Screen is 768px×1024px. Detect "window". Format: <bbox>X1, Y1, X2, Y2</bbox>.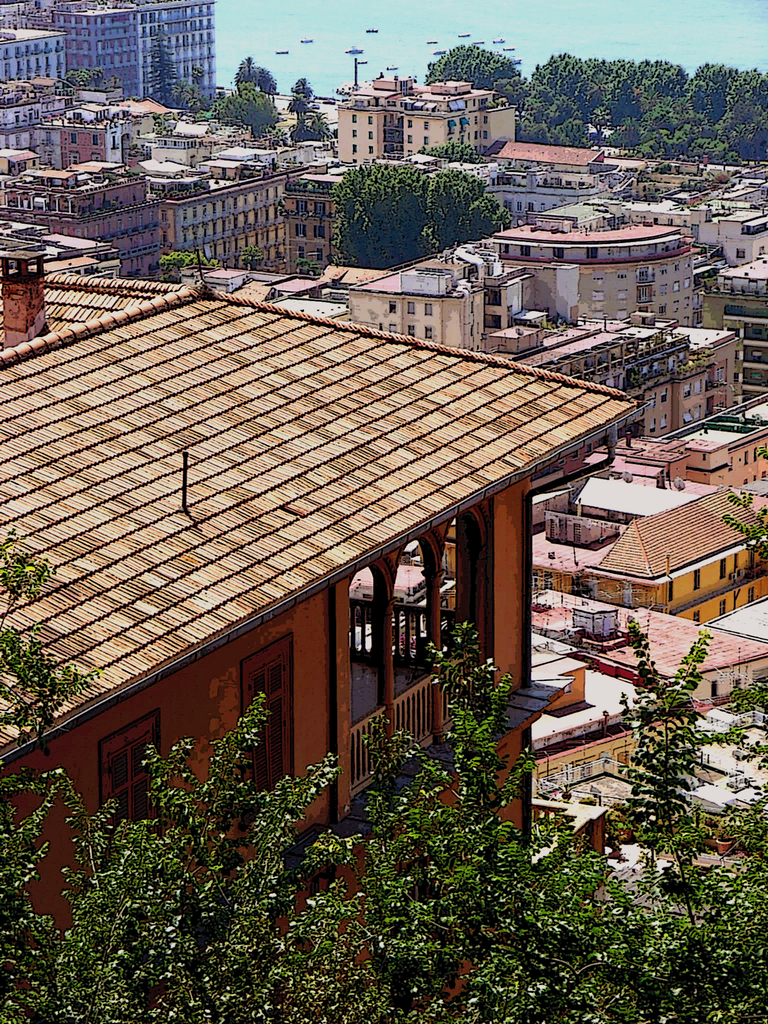
<bbox>347, 113, 353, 122</bbox>.
